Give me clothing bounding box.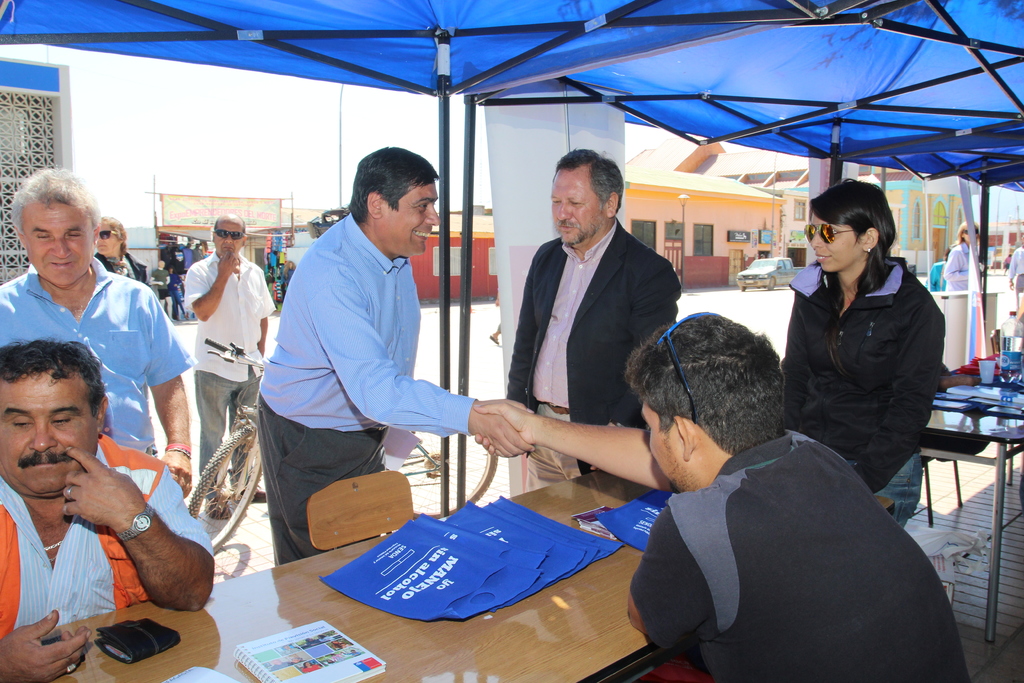
Rect(0, 252, 197, 472).
